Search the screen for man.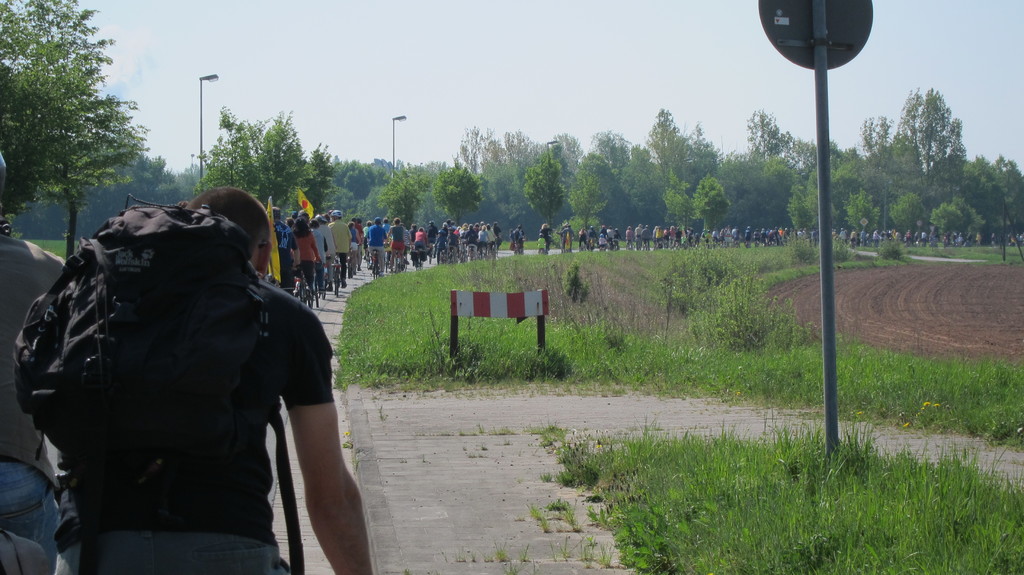
Found at {"x1": 408, "y1": 223, "x2": 417, "y2": 245}.
